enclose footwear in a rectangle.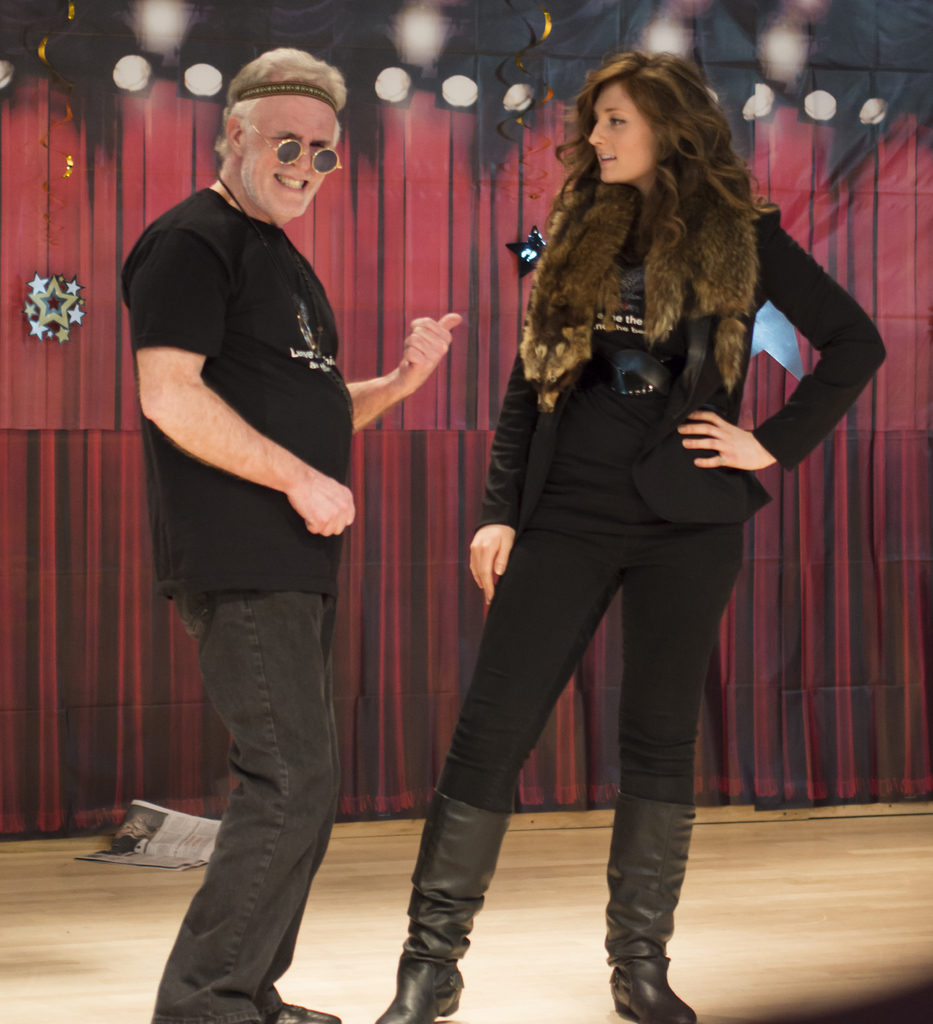
[x1=611, y1=847, x2=701, y2=1020].
